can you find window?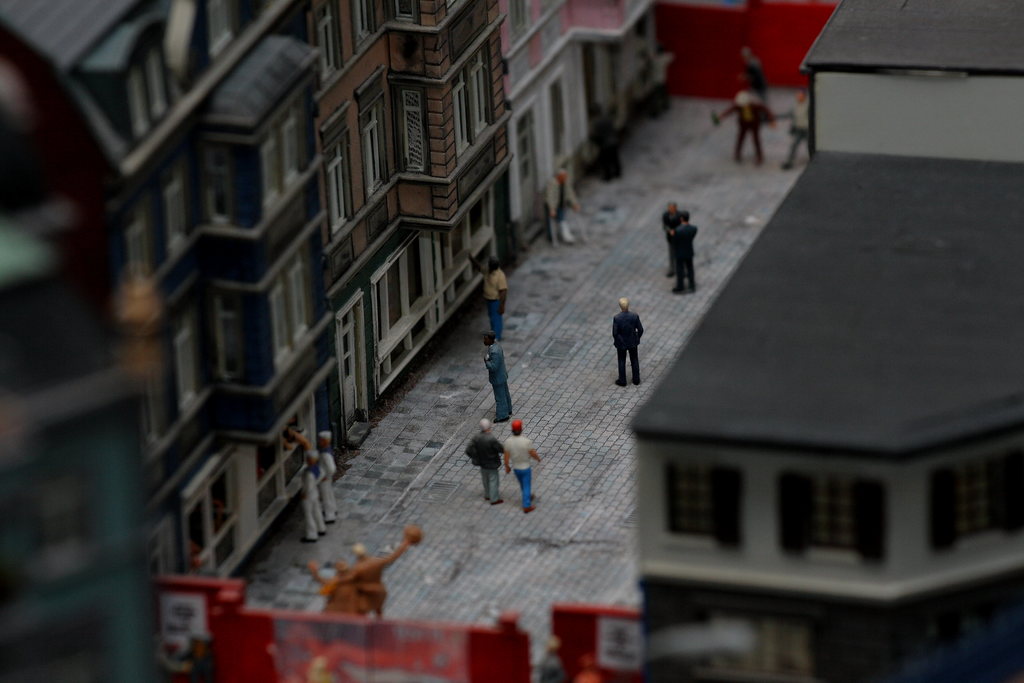
Yes, bounding box: [x1=204, y1=145, x2=234, y2=233].
